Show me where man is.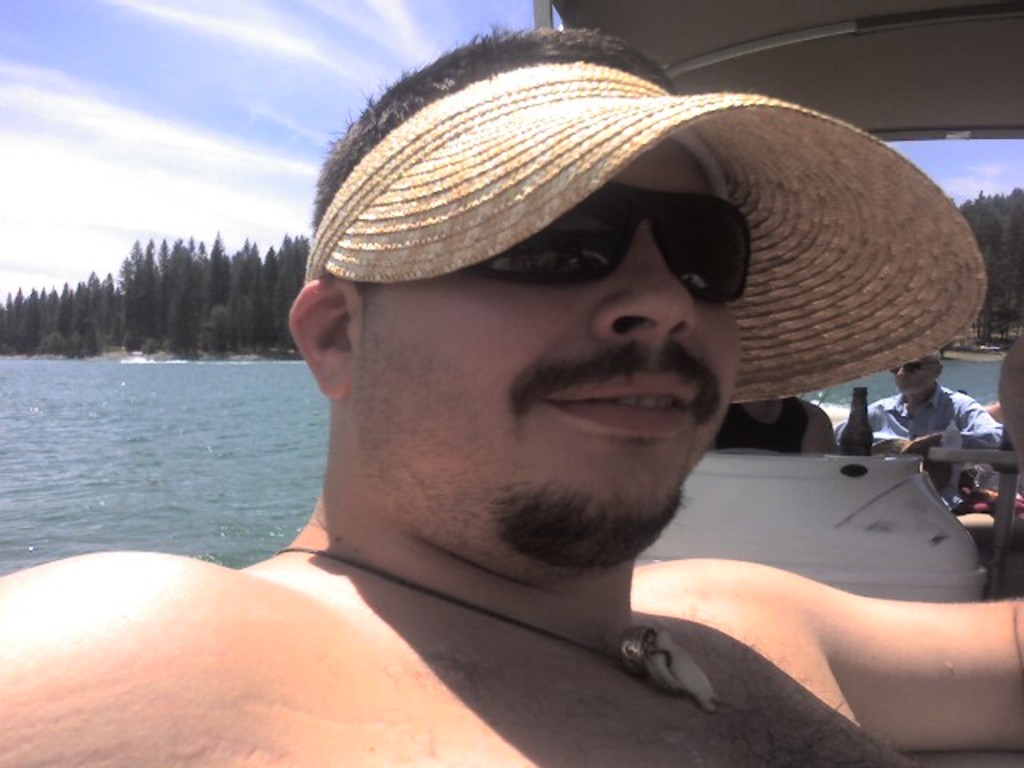
man is at [x1=0, y1=19, x2=1021, y2=766].
